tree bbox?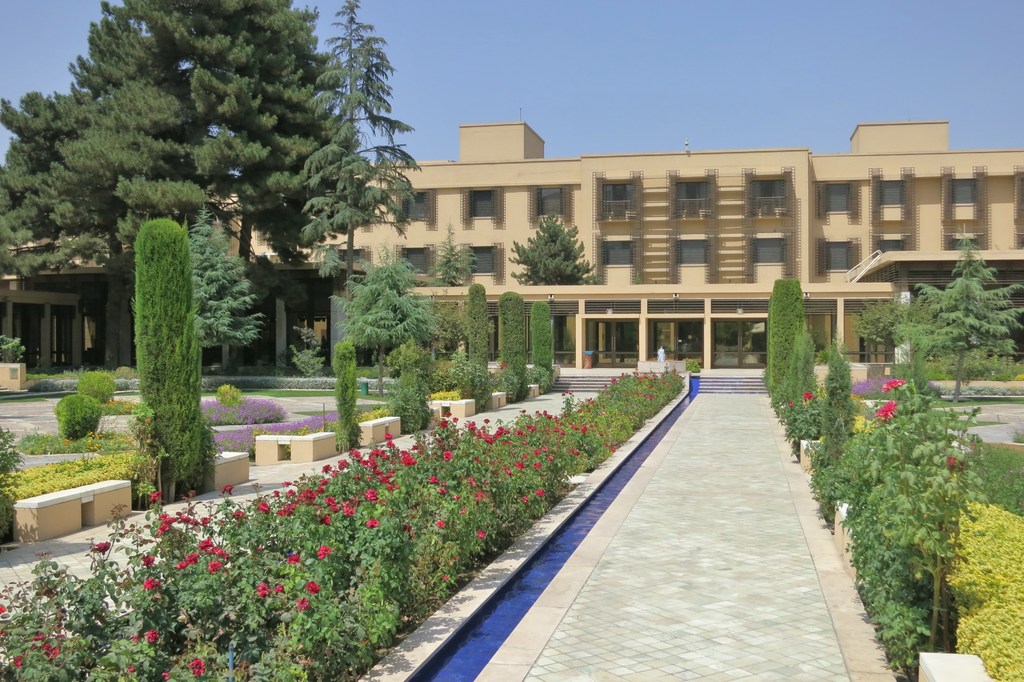
(507, 209, 604, 286)
